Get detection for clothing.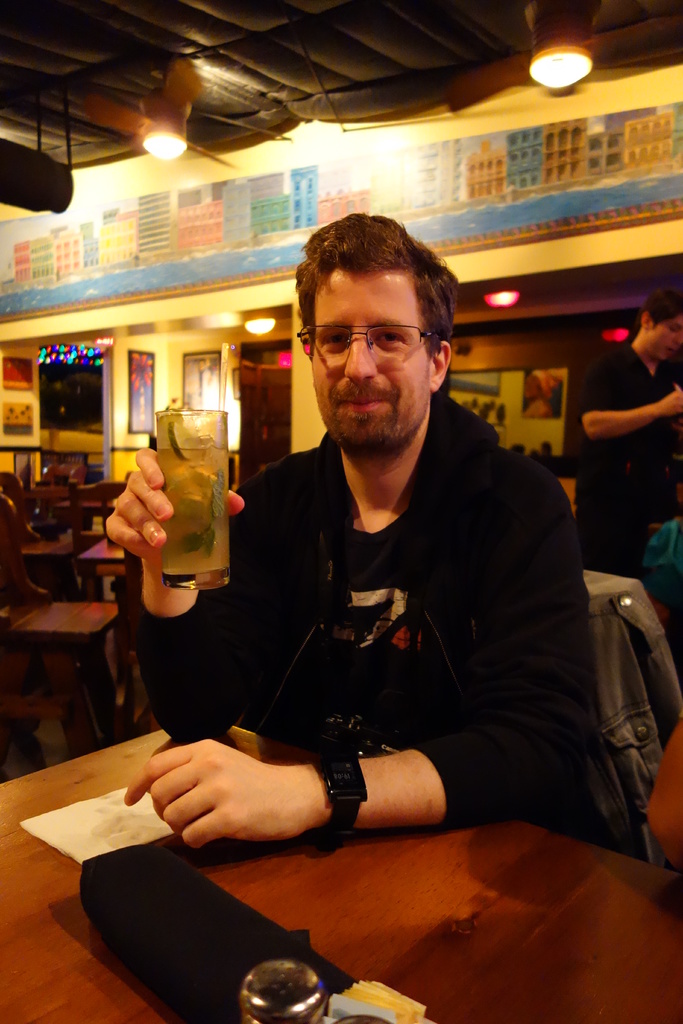
Detection: select_region(180, 367, 593, 877).
